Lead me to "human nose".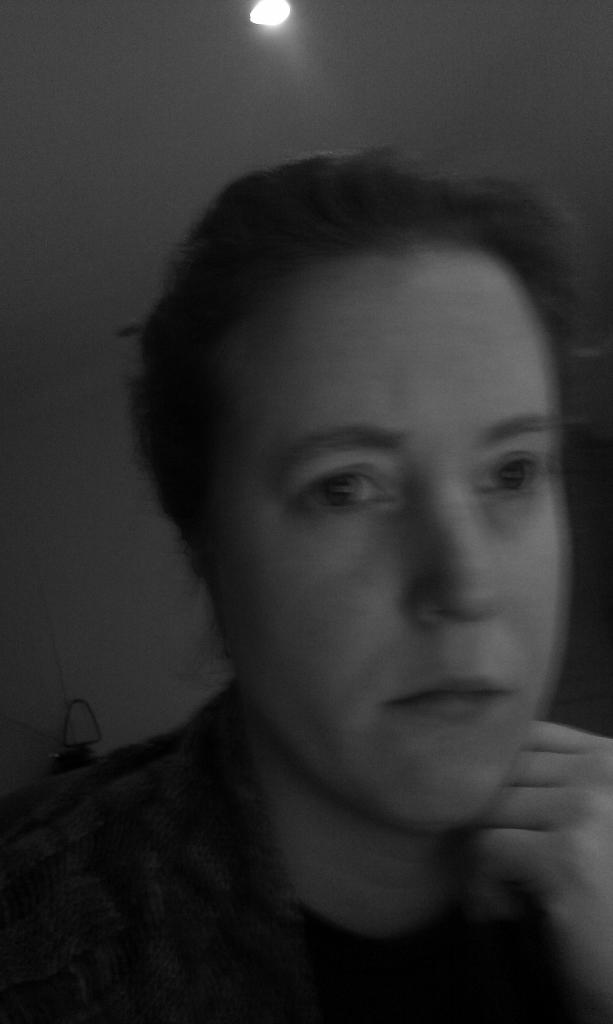
Lead to pyautogui.locateOnScreen(406, 480, 514, 634).
